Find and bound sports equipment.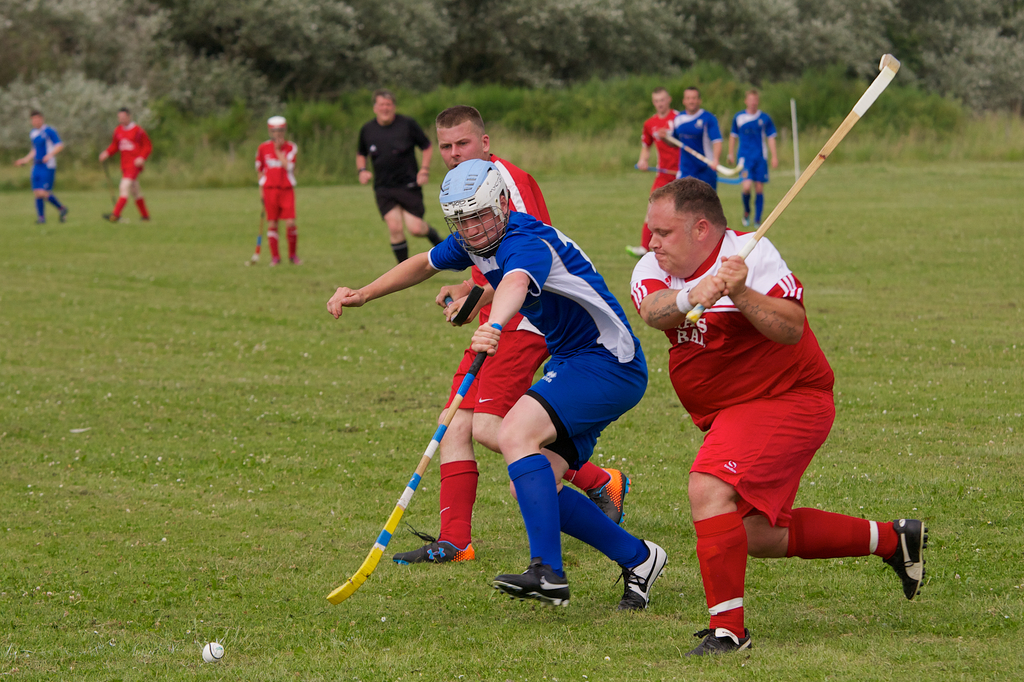
Bound: (883,517,927,602).
